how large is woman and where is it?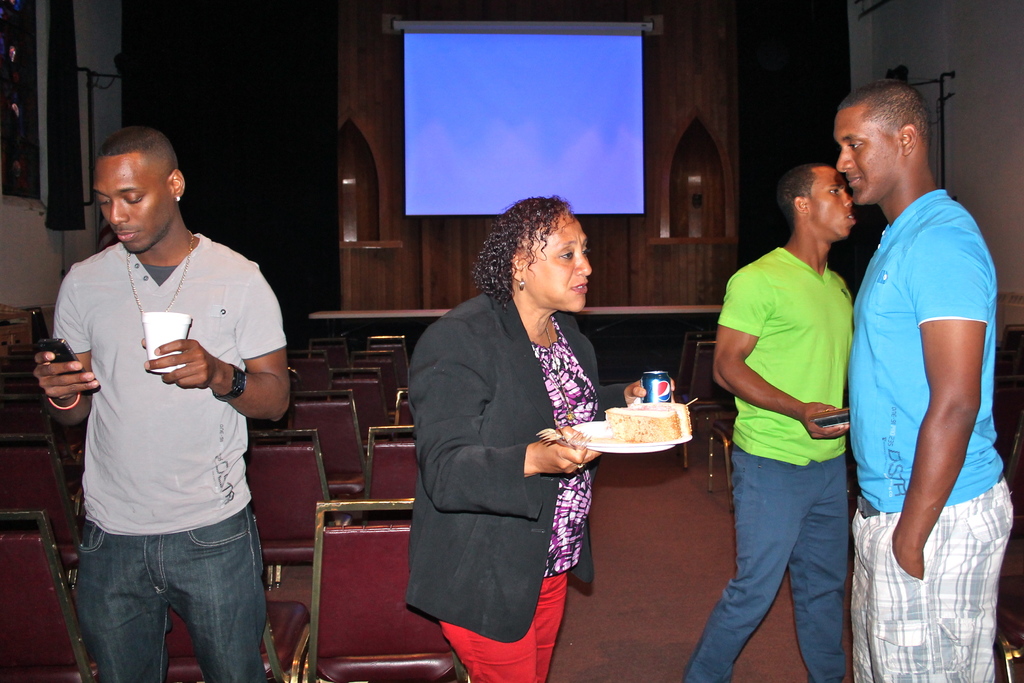
Bounding box: <box>414,188,629,680</box>.
